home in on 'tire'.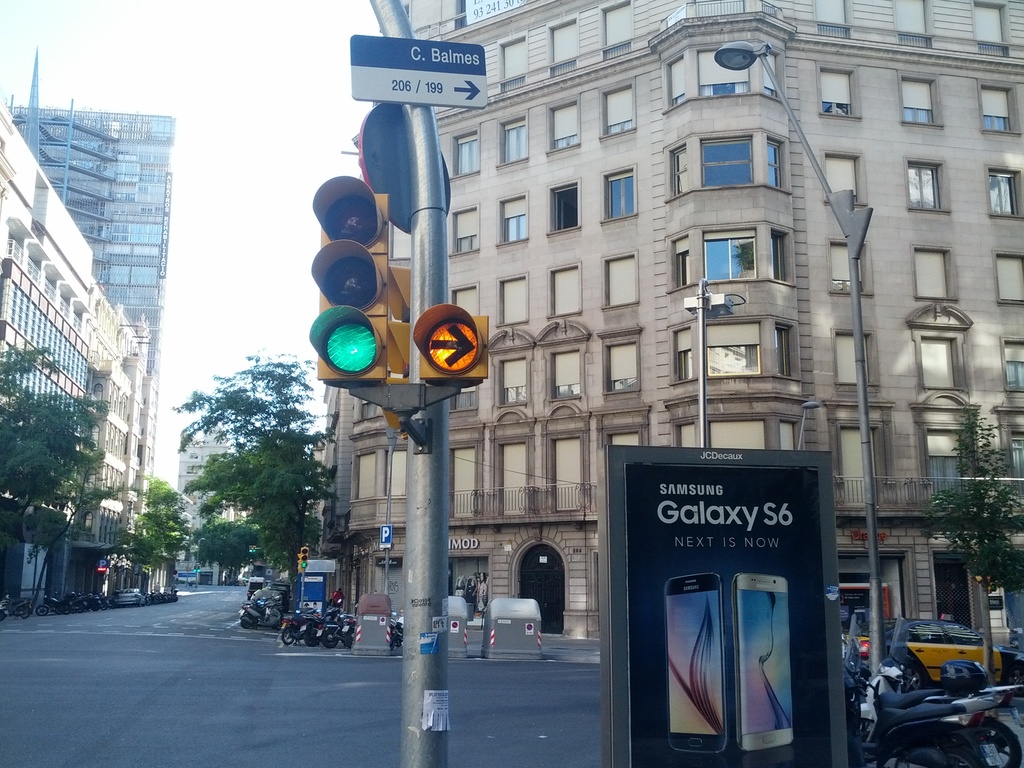
Homed in at {"x1": 321, "y1": 628, "x2": 339, "y2": 648}.
